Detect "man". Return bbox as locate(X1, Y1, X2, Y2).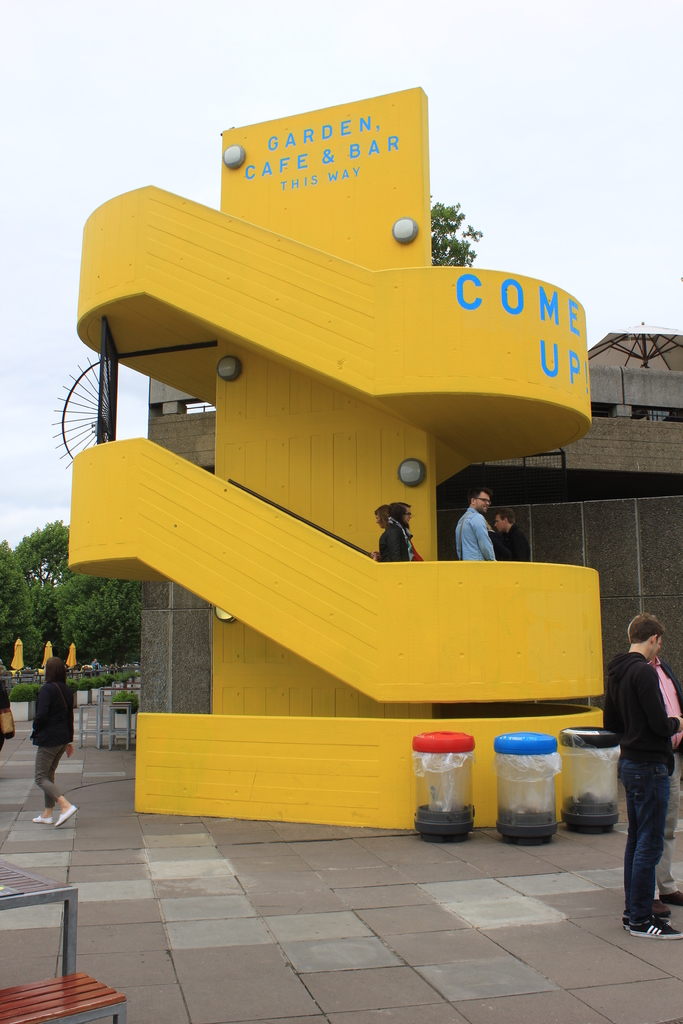
locate(370, 499, 413, 567).
